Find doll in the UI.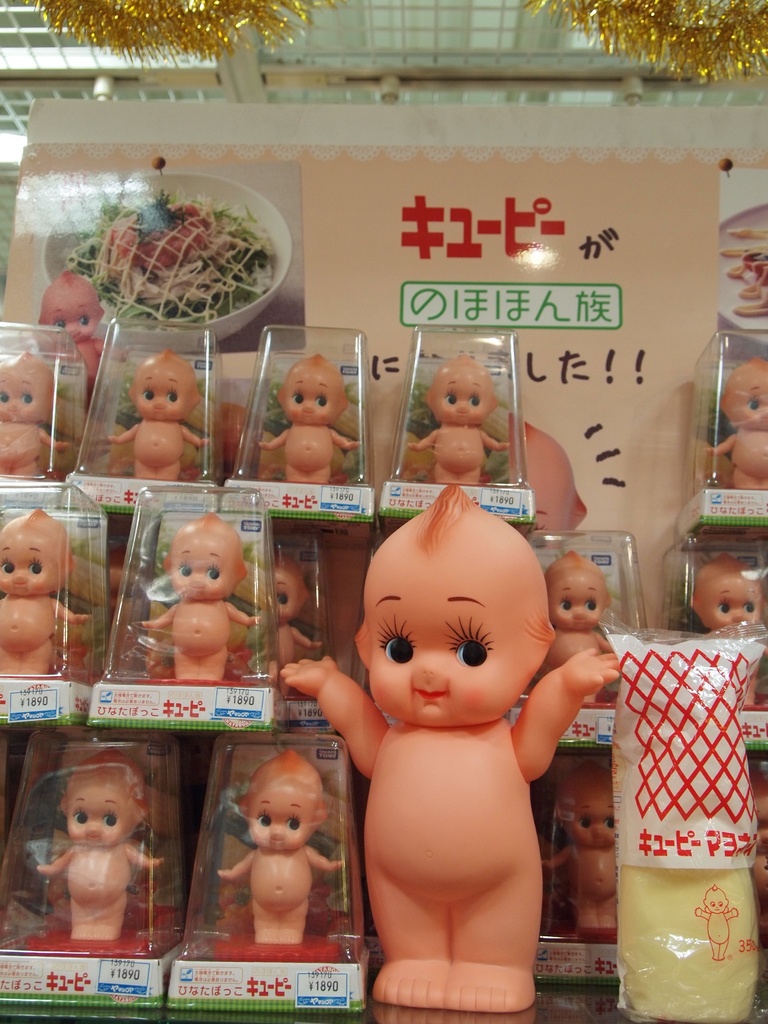
UI element at x1=0, y1=505, x2=86, y2=673.
